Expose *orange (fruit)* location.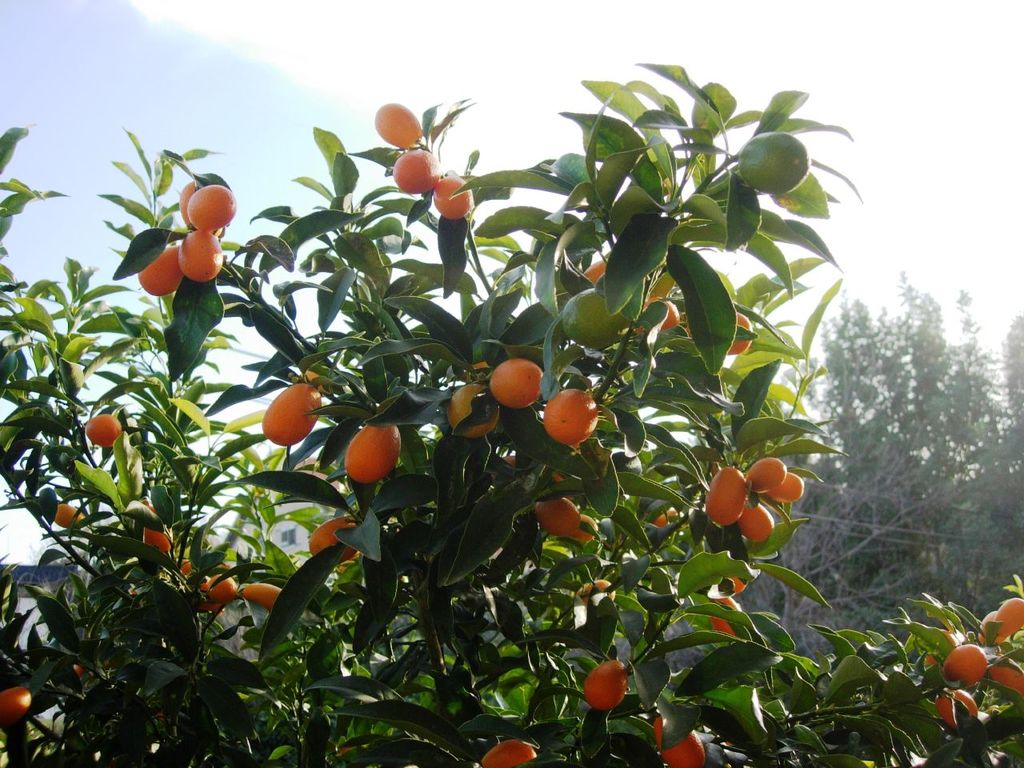
Exposed at 0:682:30:706.
